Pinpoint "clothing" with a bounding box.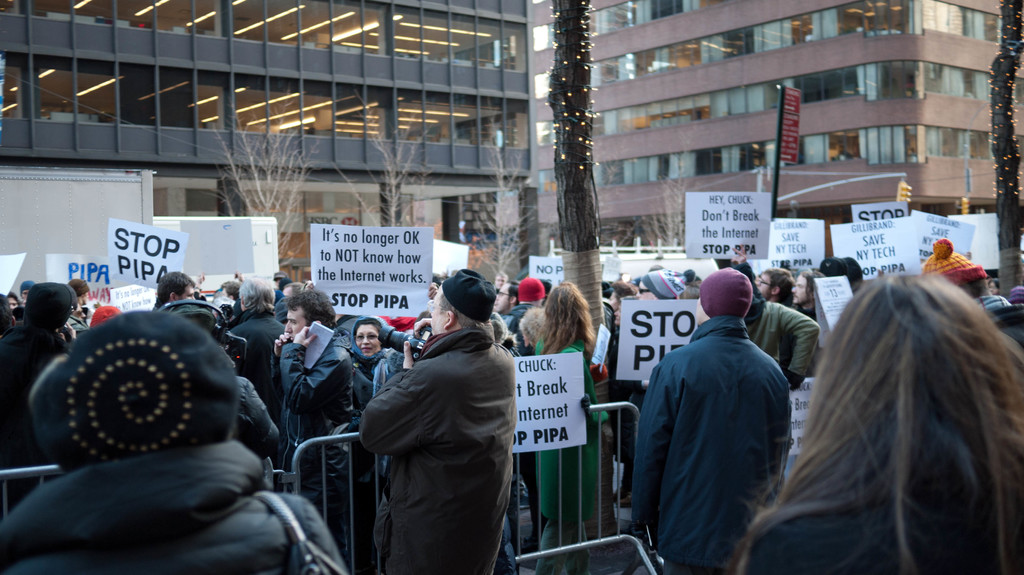
detection(634, 276, 806, 569).
